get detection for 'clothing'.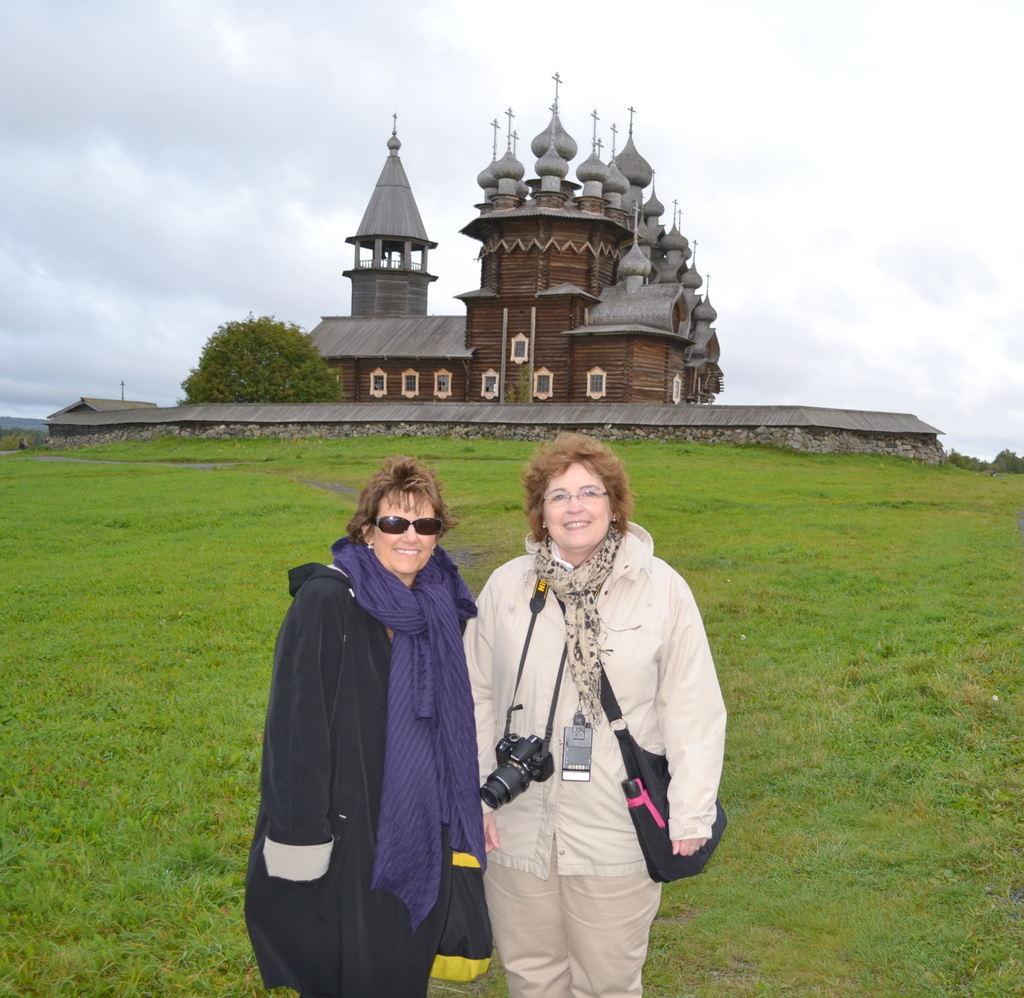
Detection: pyautogui.locateOnScreen(283, 499, 494, 981).
